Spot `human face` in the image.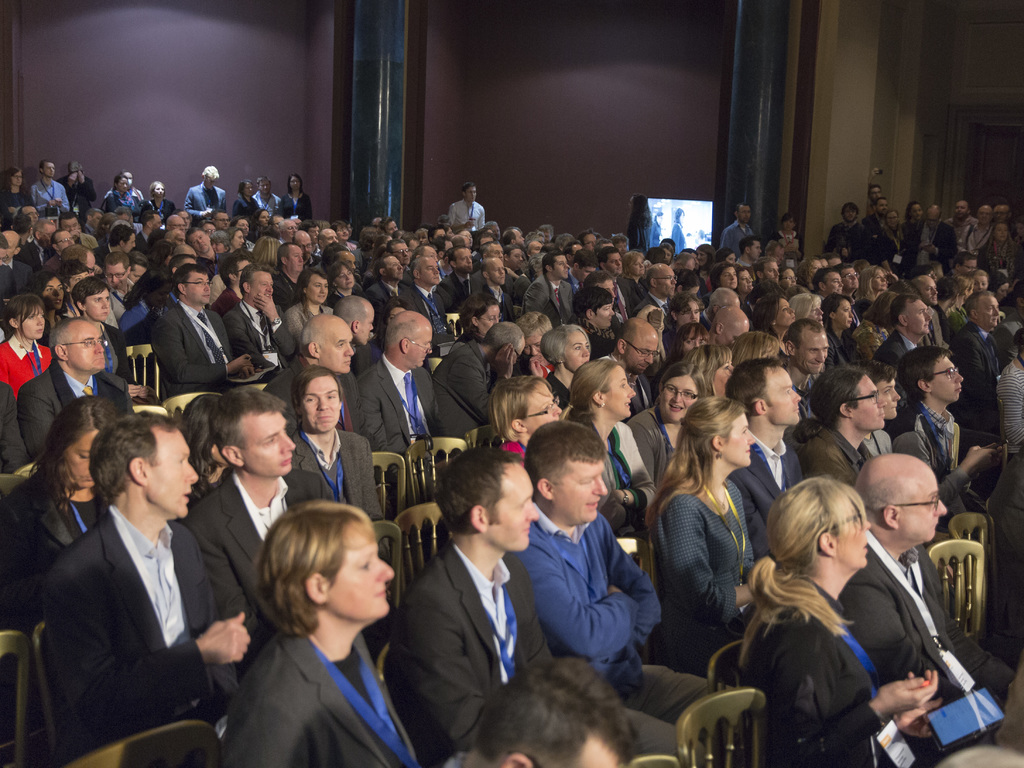
`human face` found at select_region(616, 239, 628, 251).
